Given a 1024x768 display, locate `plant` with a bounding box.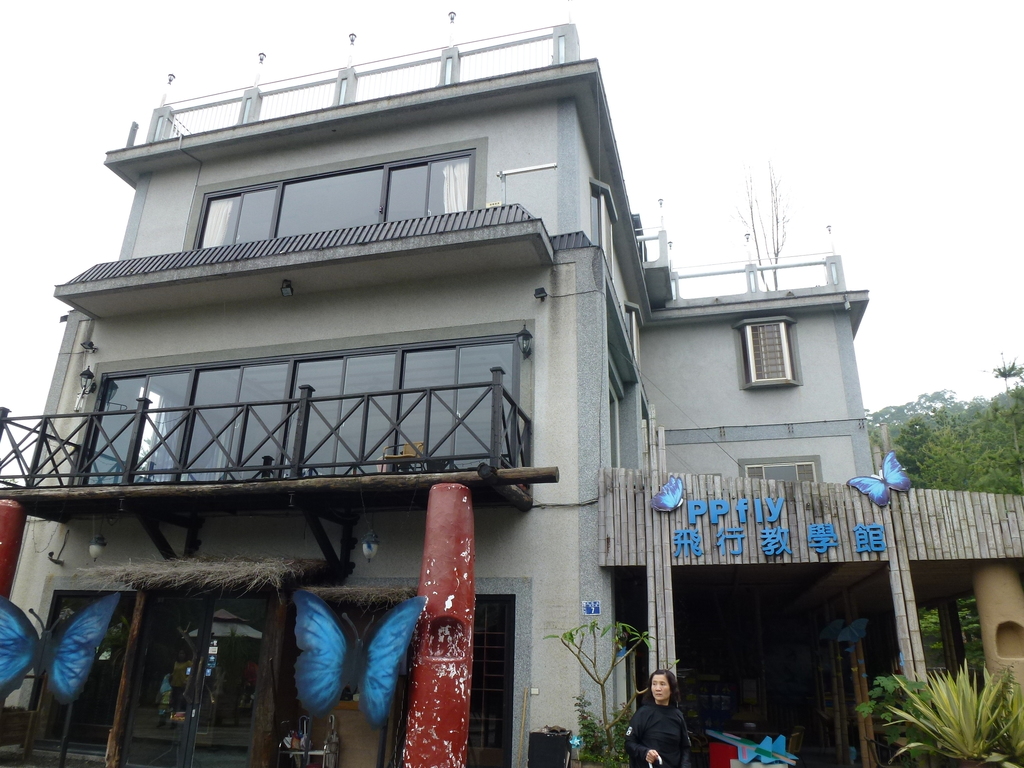
Located: BBox(883, 659, 1023, 767).
